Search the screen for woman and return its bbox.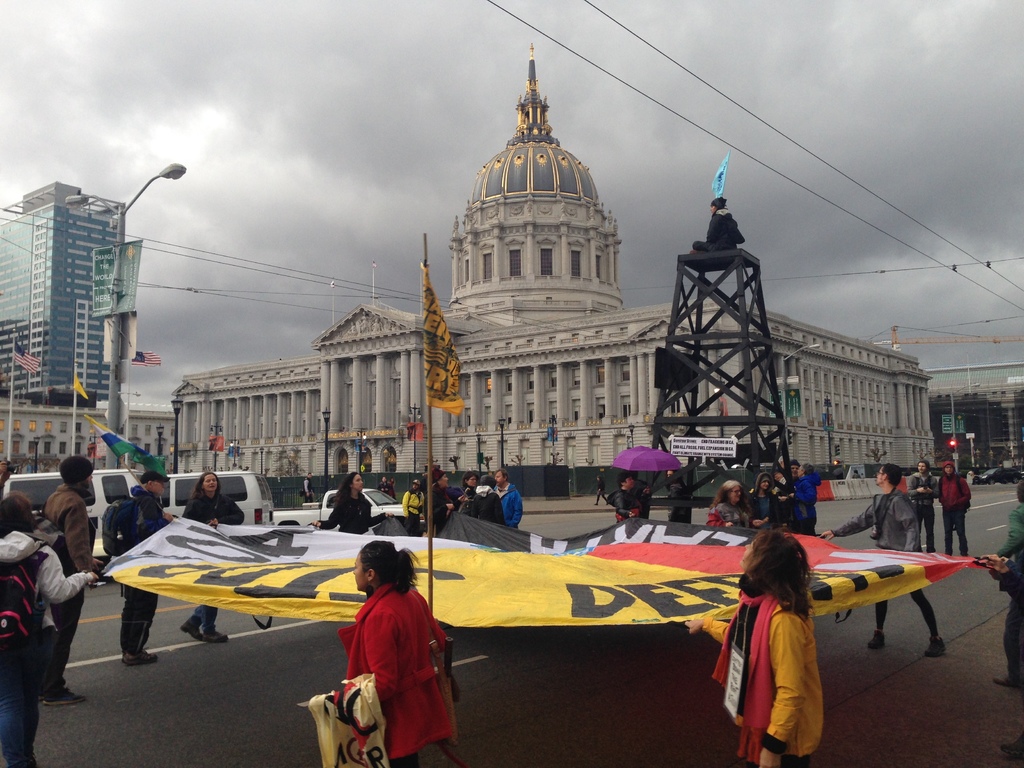
Found: {"left": 456, "top": 470, "right": 479, "bottom": 516}.
